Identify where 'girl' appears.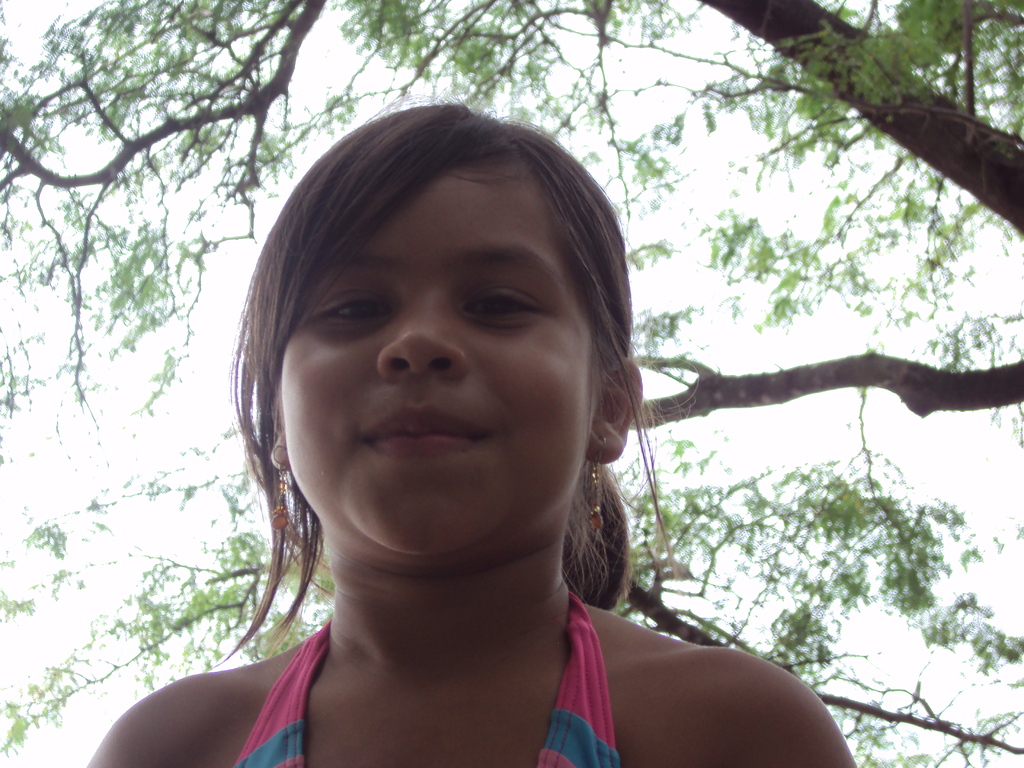
Appears at 82:98:858:767.
